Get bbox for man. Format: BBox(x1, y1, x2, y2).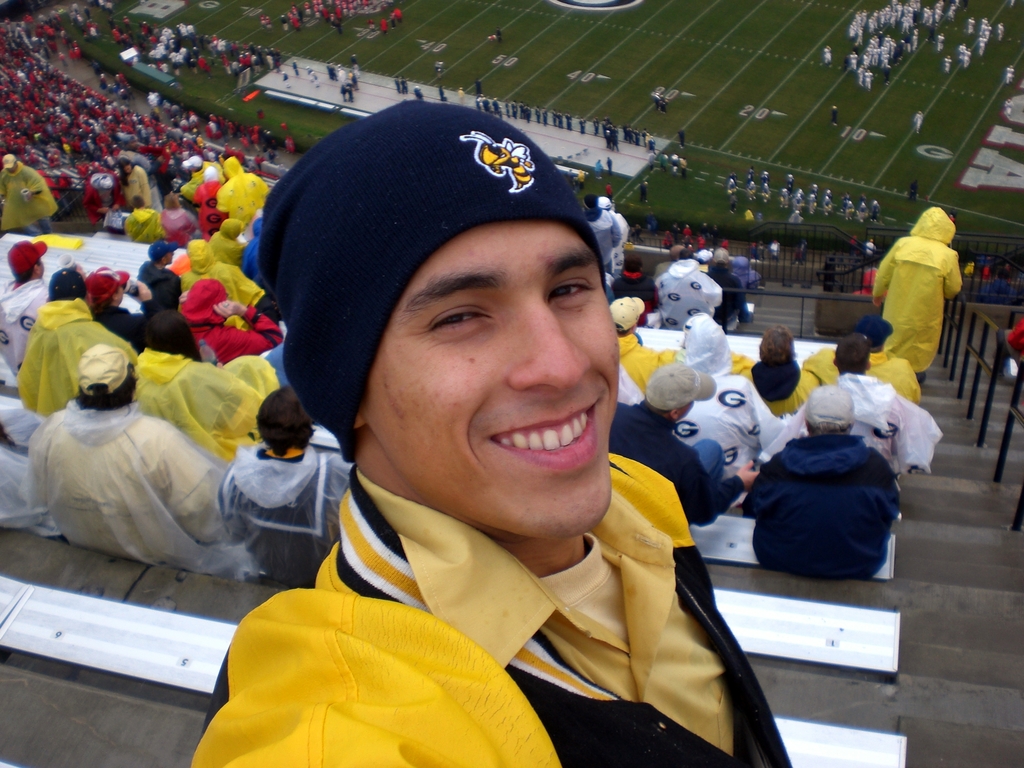
BBox(614, 261, 660, 300).
